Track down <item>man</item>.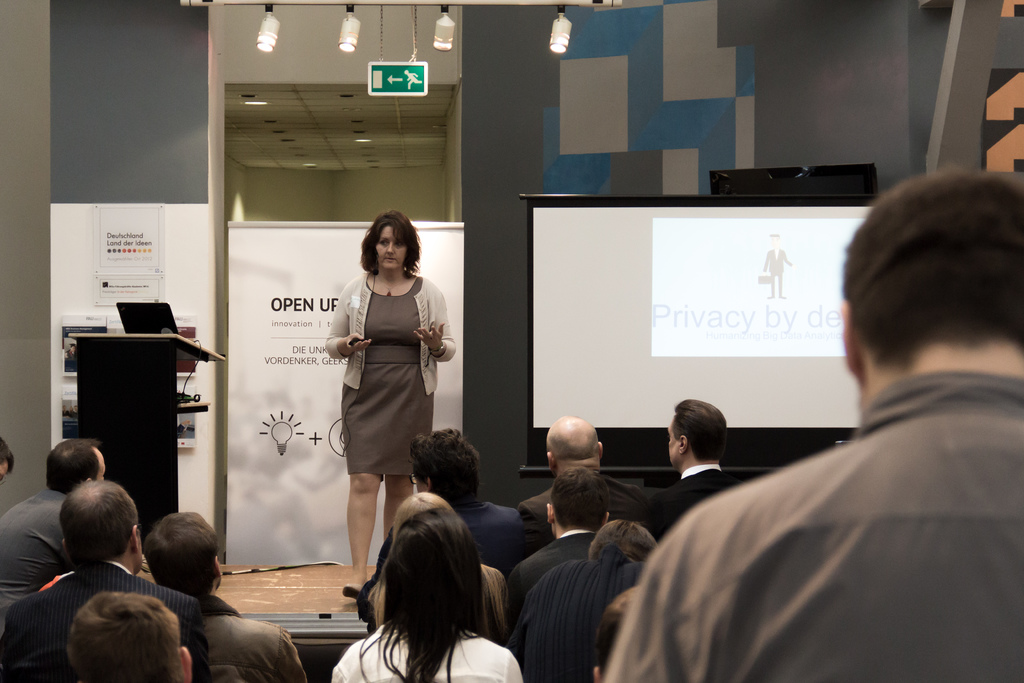
Tracked to box(0, 477, 212, 682).
